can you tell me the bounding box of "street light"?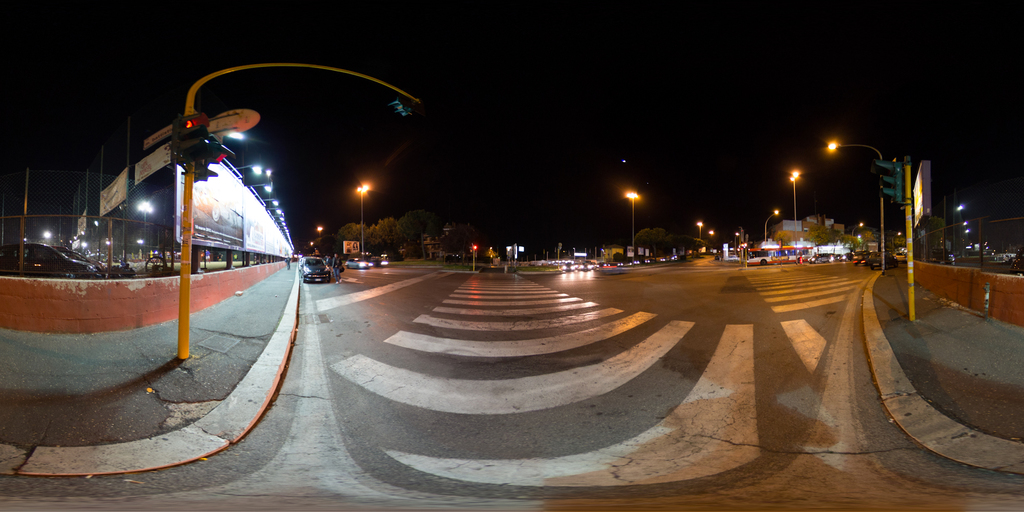
621, 189, 643, 268.
